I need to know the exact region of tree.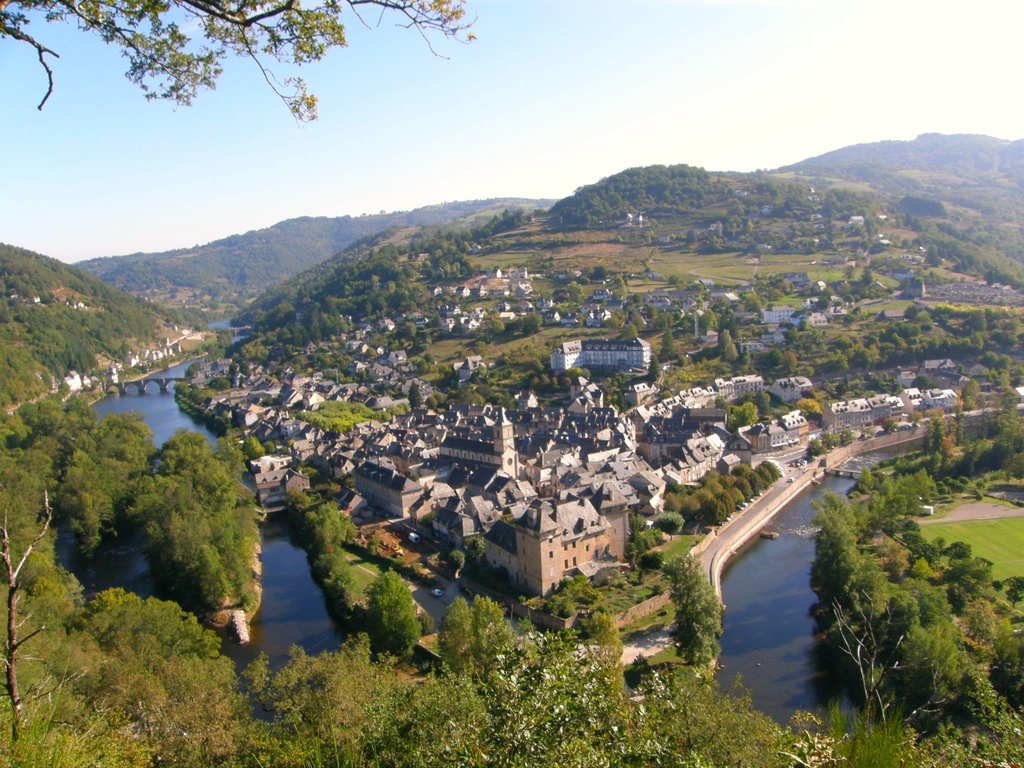
Region: l=250, t=632, r=413, b=767.
